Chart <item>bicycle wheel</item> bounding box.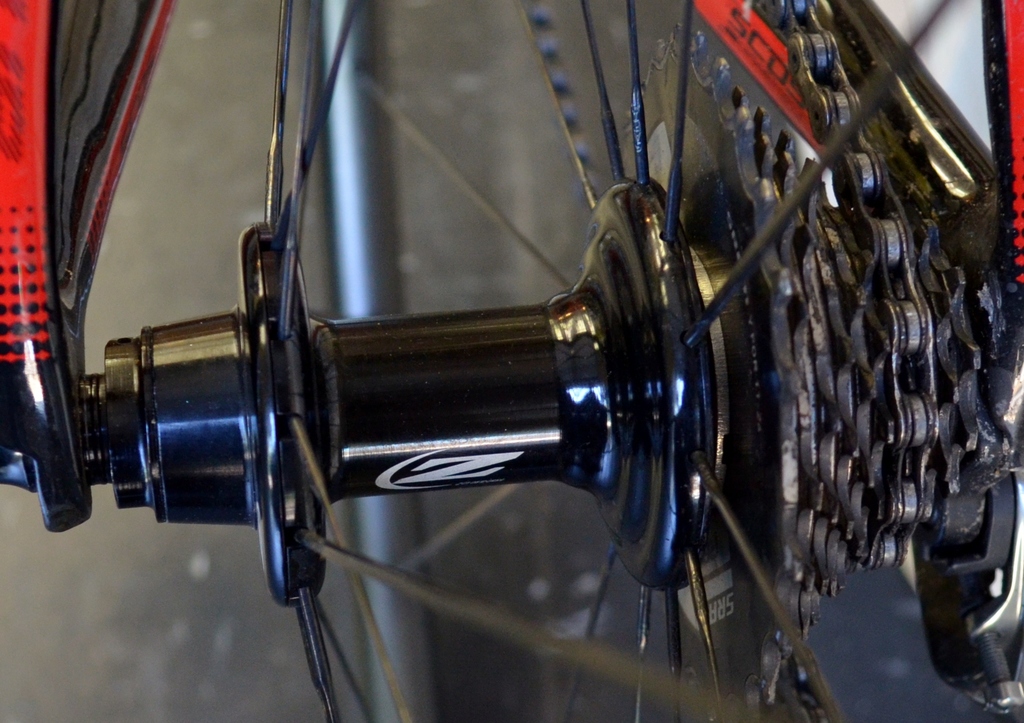
Charted: {"x1": 273, "y1": 0, "x2": 1023, "y2": 722}.
